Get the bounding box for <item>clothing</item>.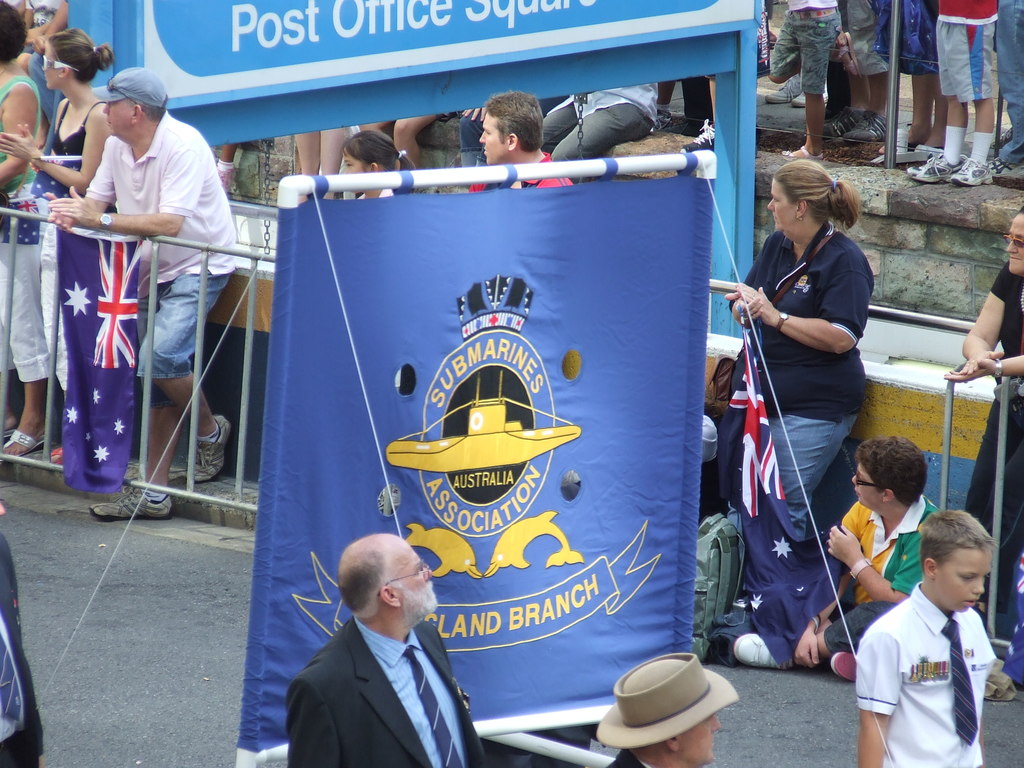
972 269 1023 609.
